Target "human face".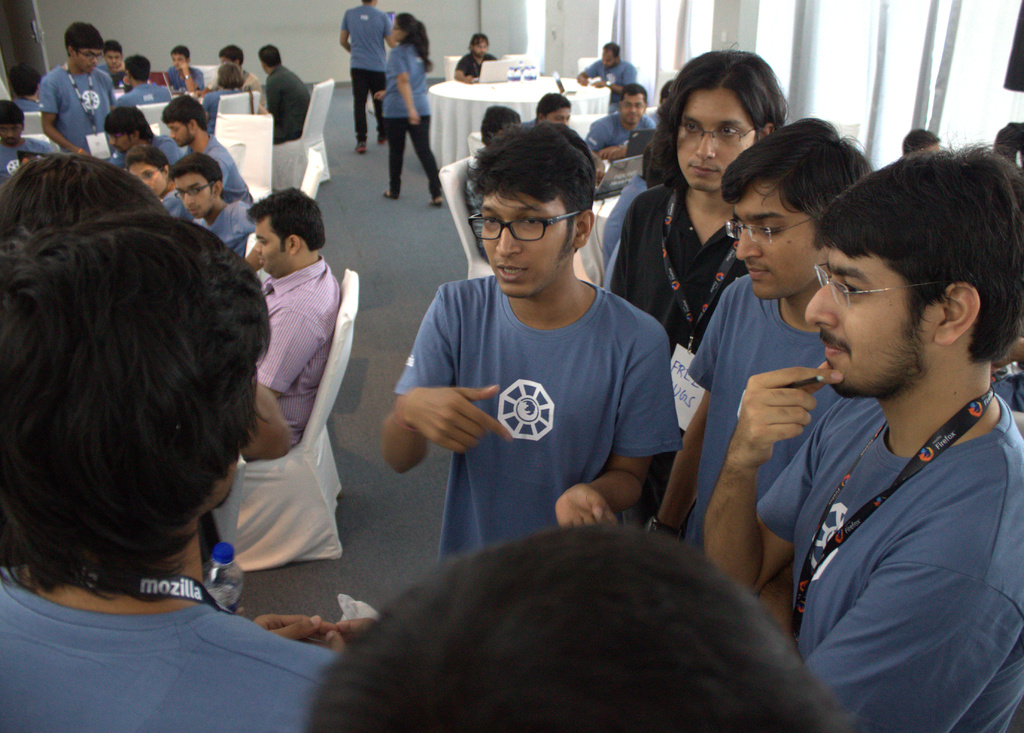
Target region: [173,57,188,71].
